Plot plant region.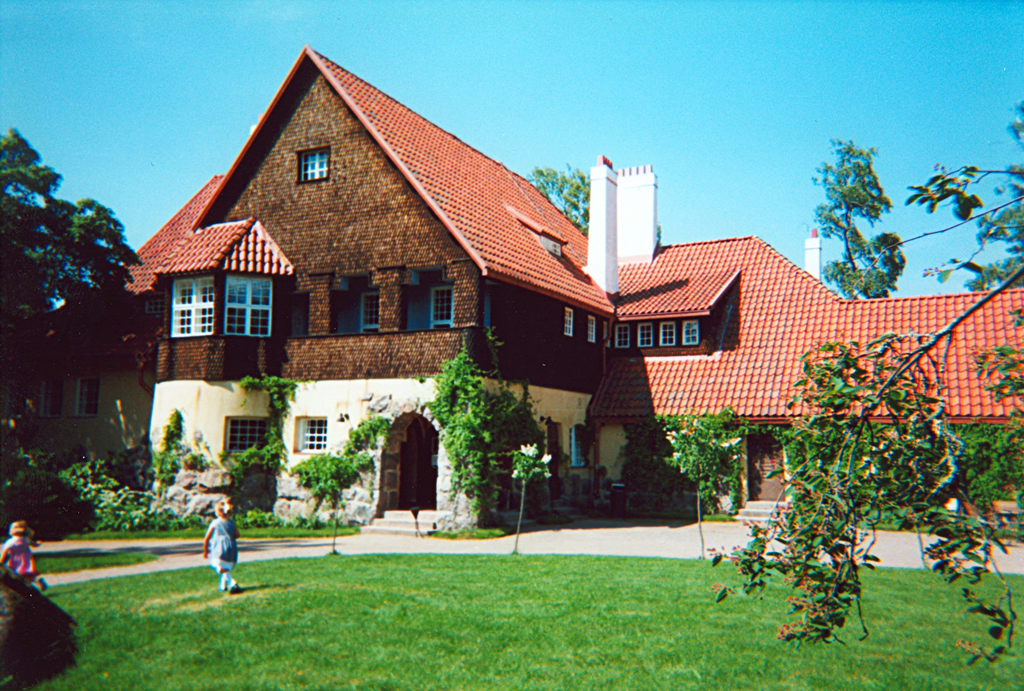
Plotted at 123:403:210:526.
